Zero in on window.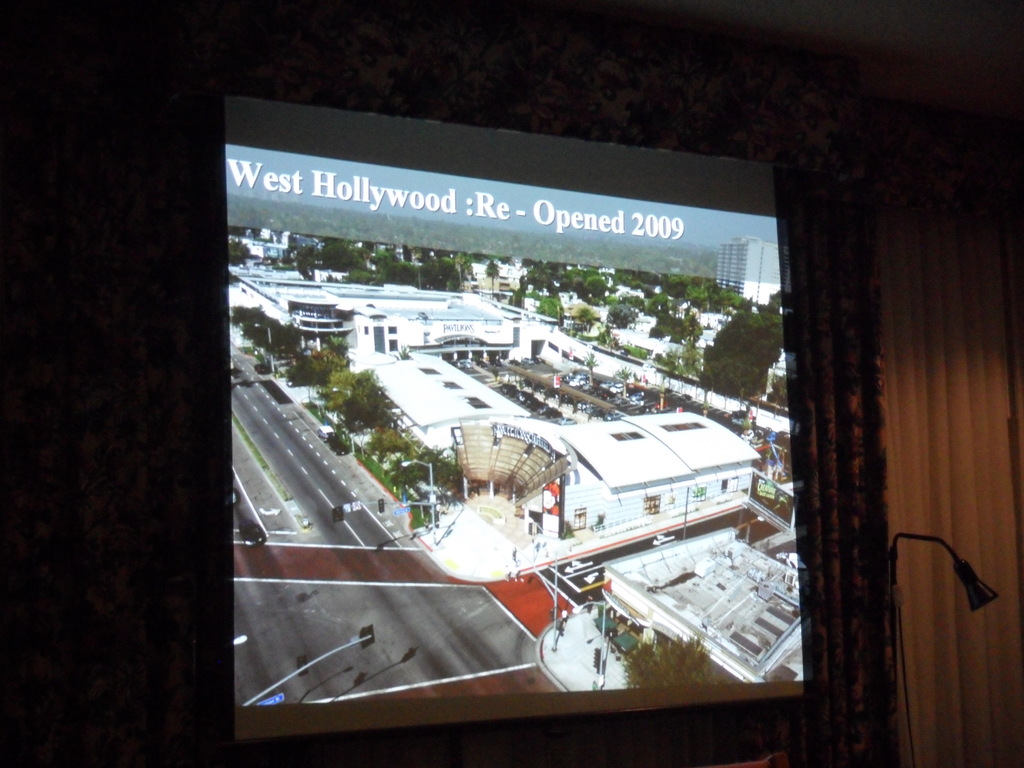
Zeroed in: <bbox>388, 324, 397, 335</bbox>.
